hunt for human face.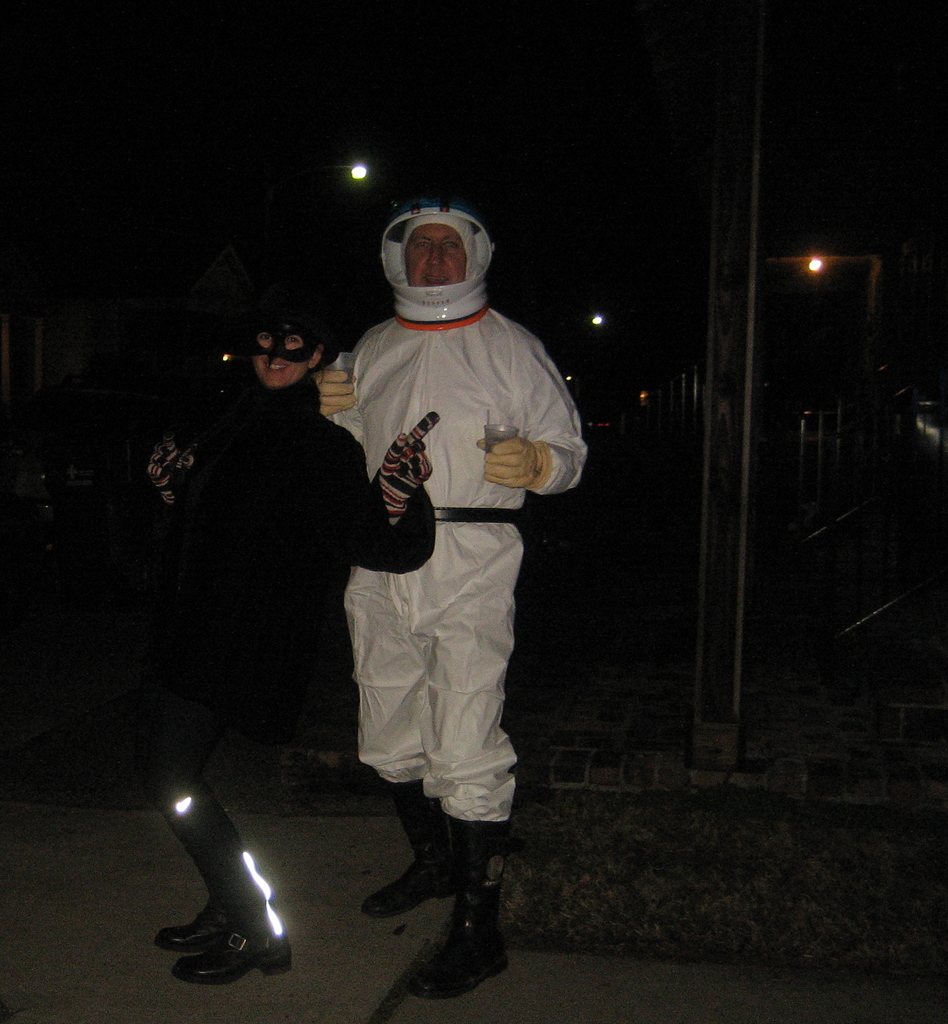
Hunted down at x1=403, y1=226, x2=470, y2=300.
